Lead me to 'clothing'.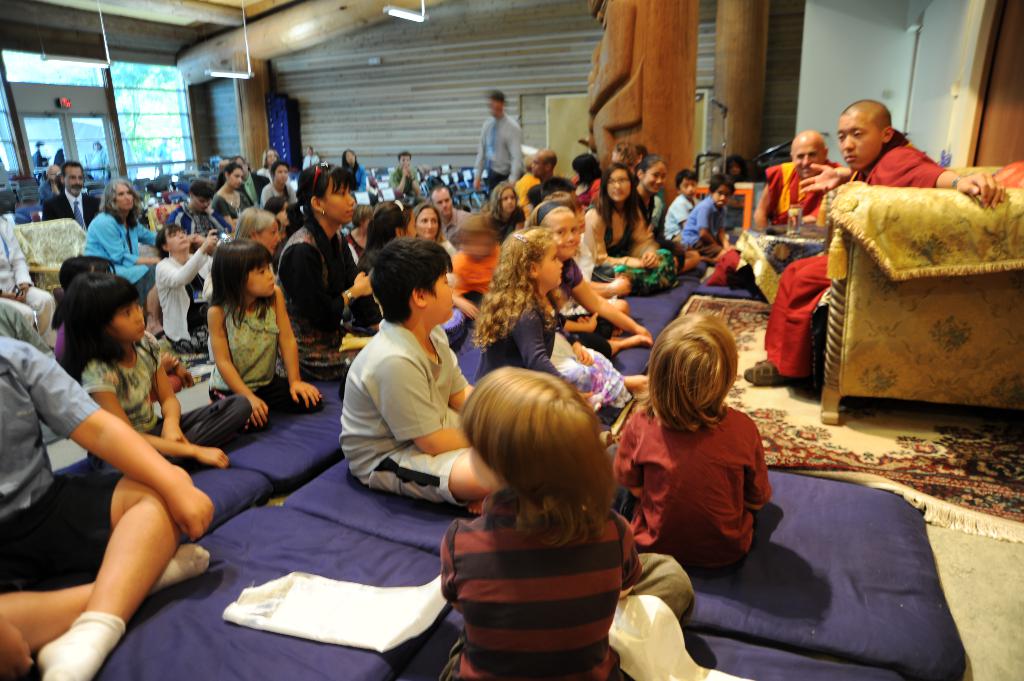
Lead to [left=209, top=285, right=323, bottom=439].
